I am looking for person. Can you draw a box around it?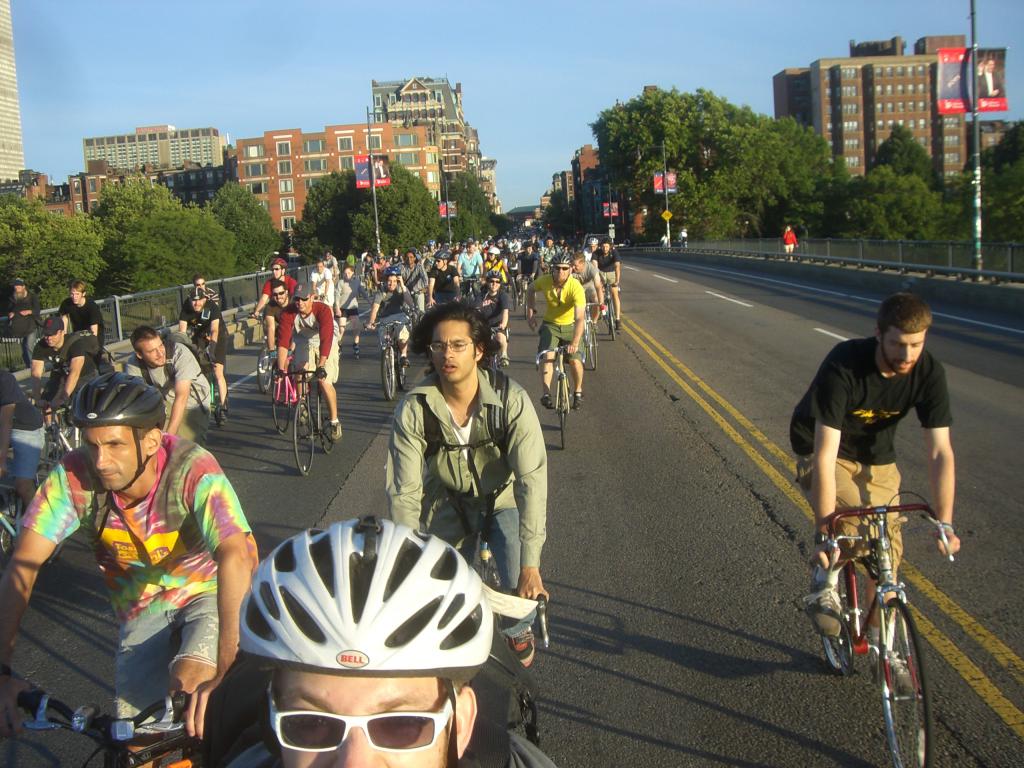
Sure, the bounding box is <box>358,249,376,291</box>.
